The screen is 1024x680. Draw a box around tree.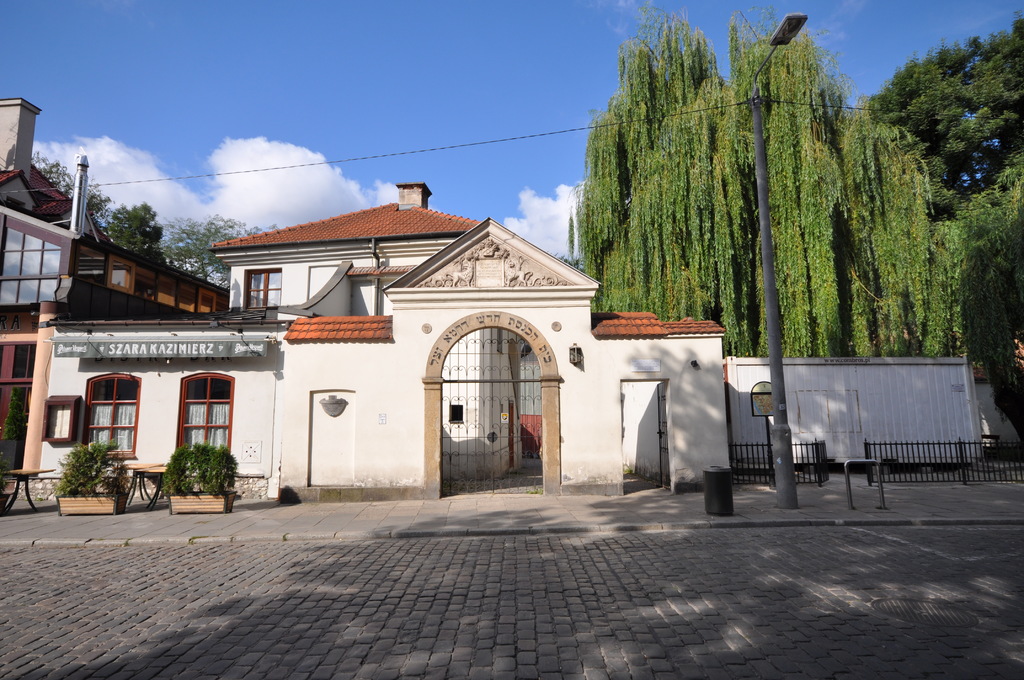
{"left": 892, "top": 31, "right": 1012, "bottom": 211}.
